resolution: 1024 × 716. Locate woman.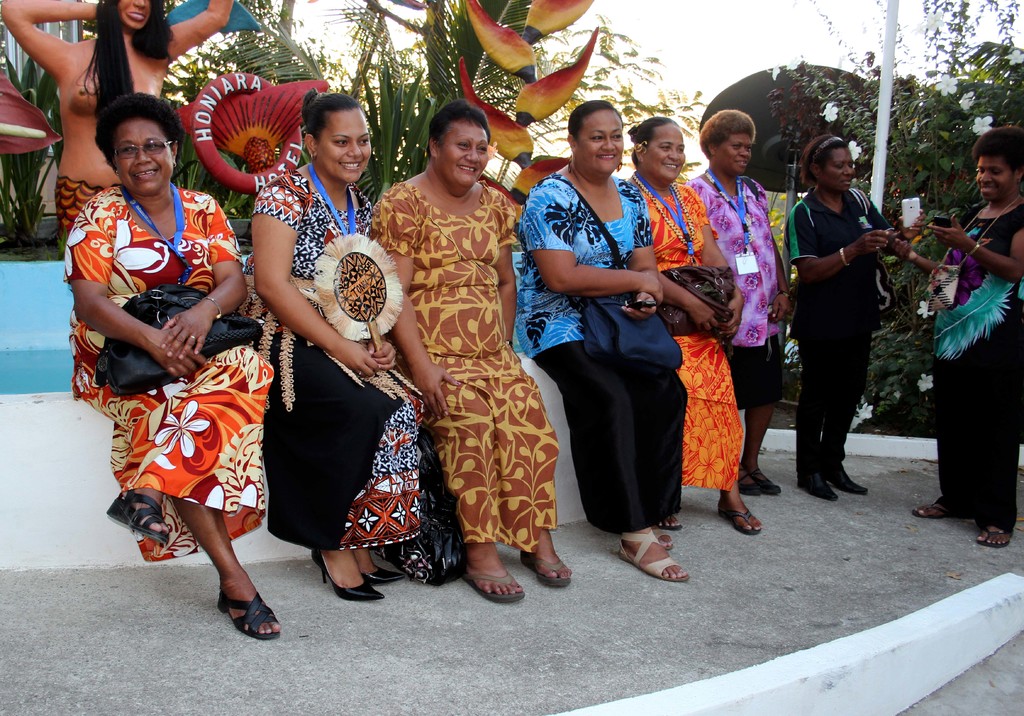
<bbox>684, 104, 778, 499</bbox>.
